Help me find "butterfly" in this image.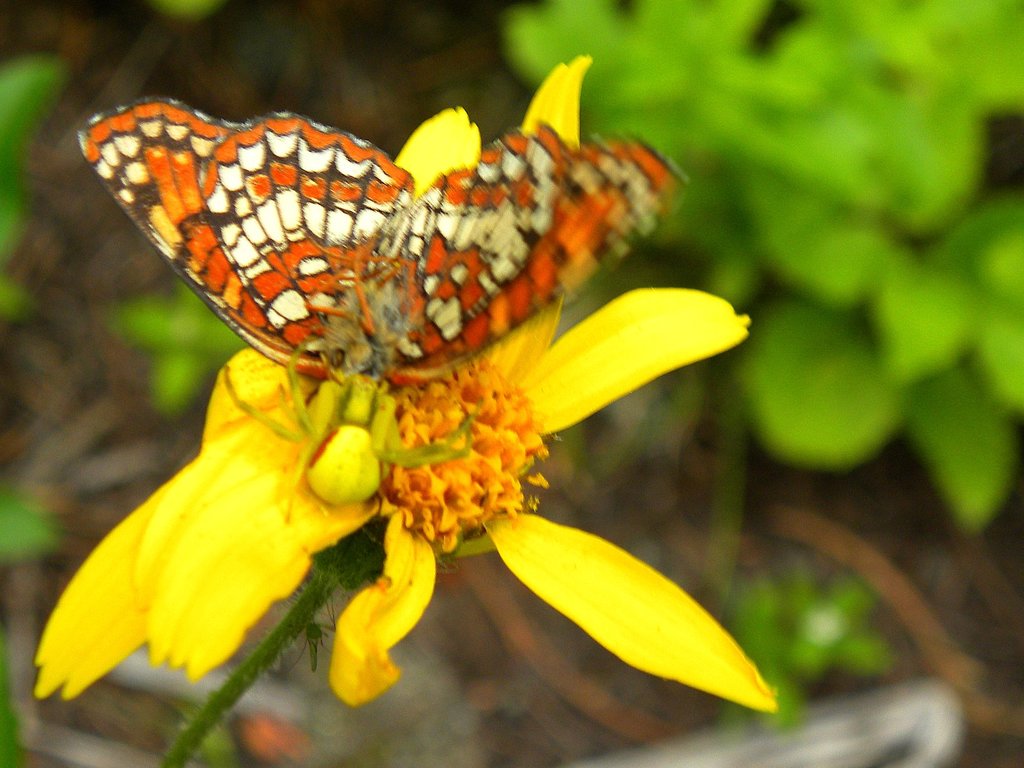
Found it: locate(68, 106, 570, 406).
